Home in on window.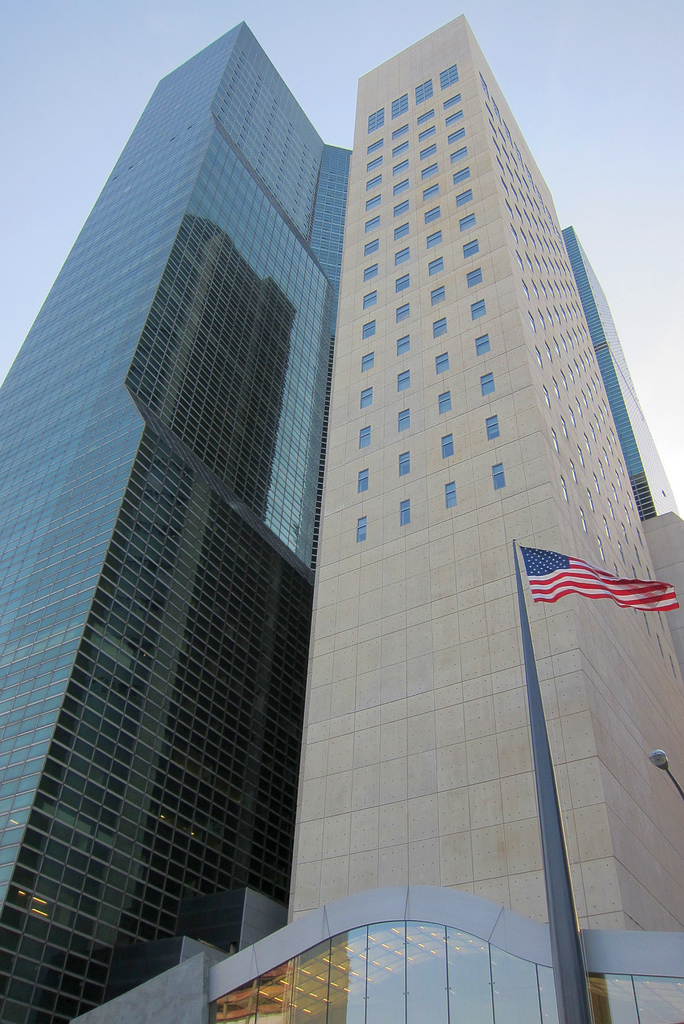
Homed in at [391,142,410,156].
